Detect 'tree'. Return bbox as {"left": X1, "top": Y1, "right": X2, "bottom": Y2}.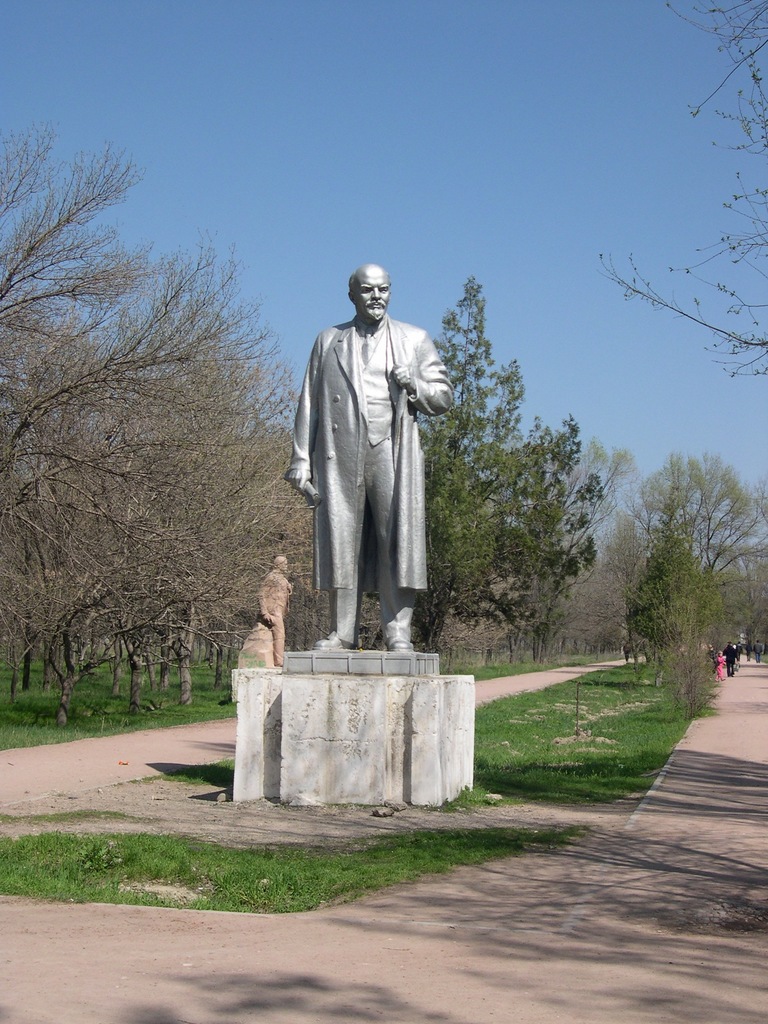
{"left": 589, "top": 0, "right": 767, "bottom": 376}.
